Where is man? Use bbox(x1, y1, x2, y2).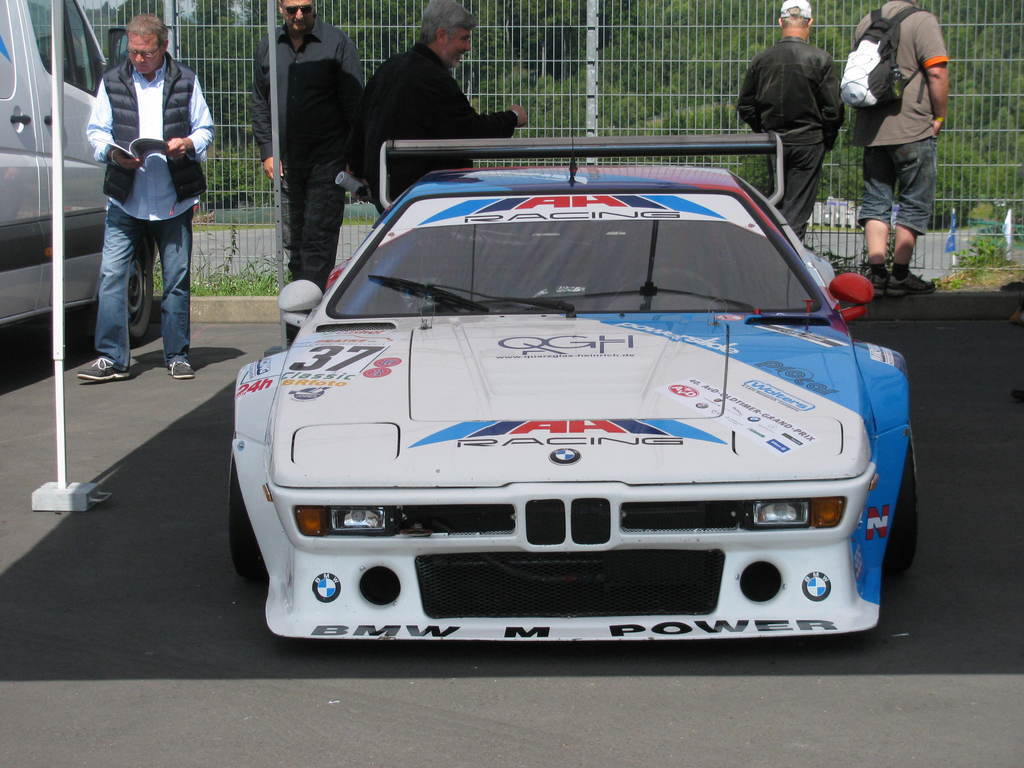
bbox(75, 16, 216, 383).
